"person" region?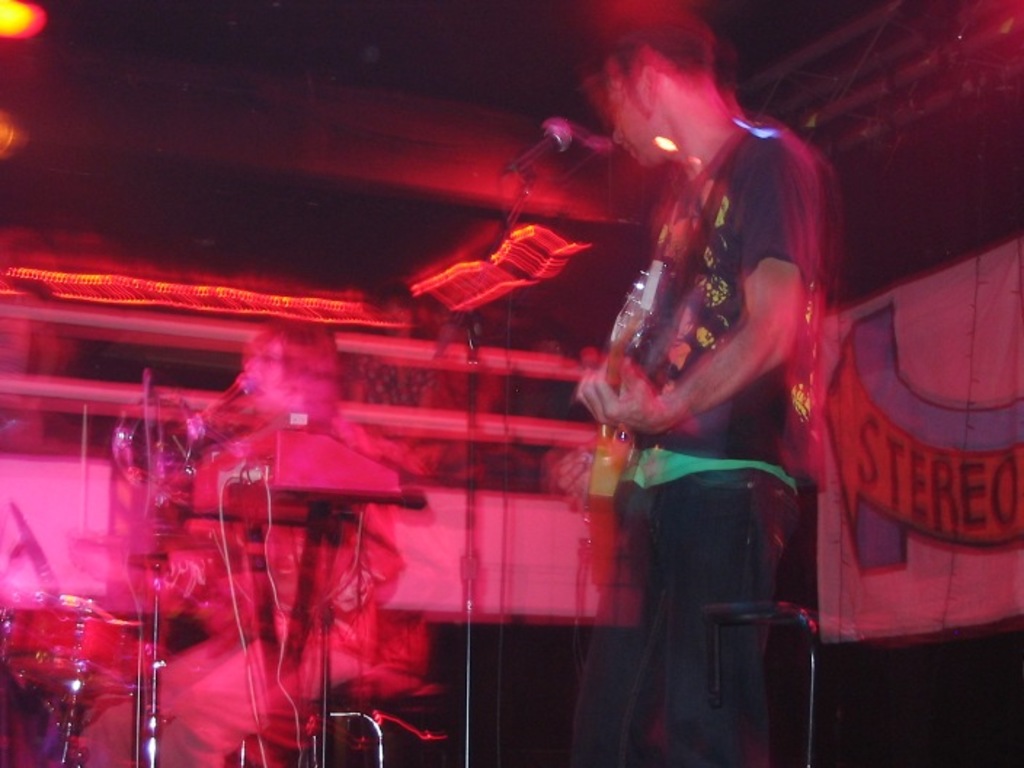
(569, 0, 819, 767)
